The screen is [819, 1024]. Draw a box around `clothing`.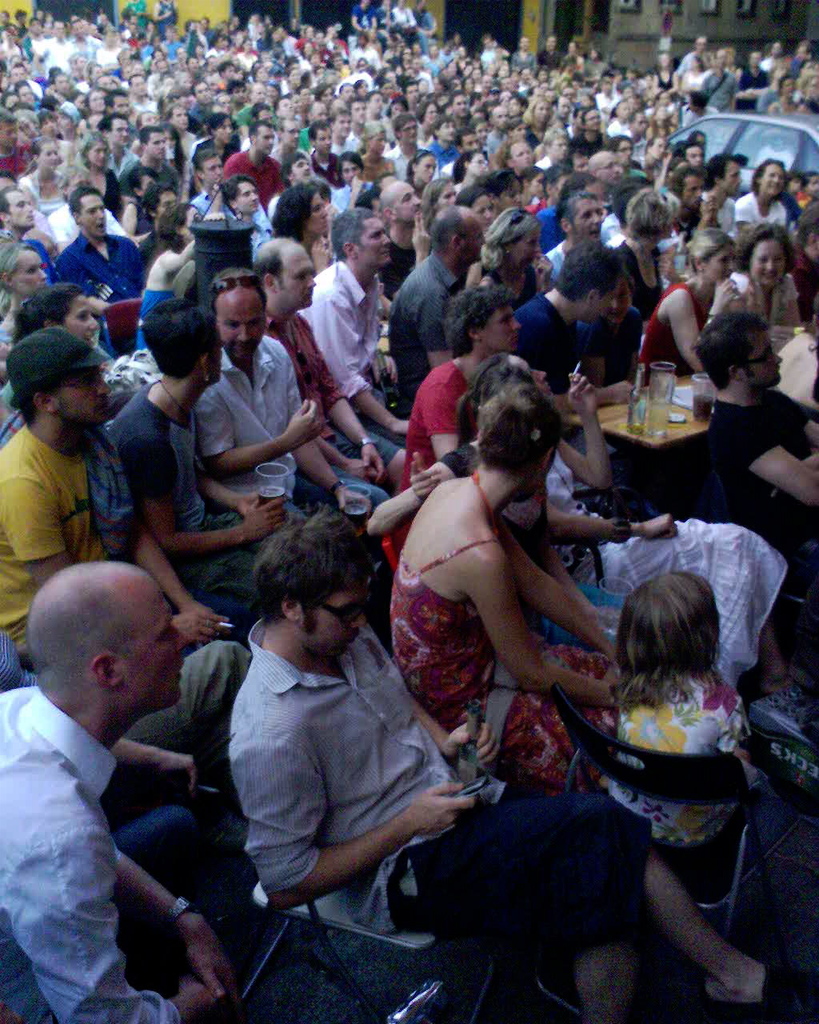
pyautogui.locateOnScreen(727, 192, 791, 238).
